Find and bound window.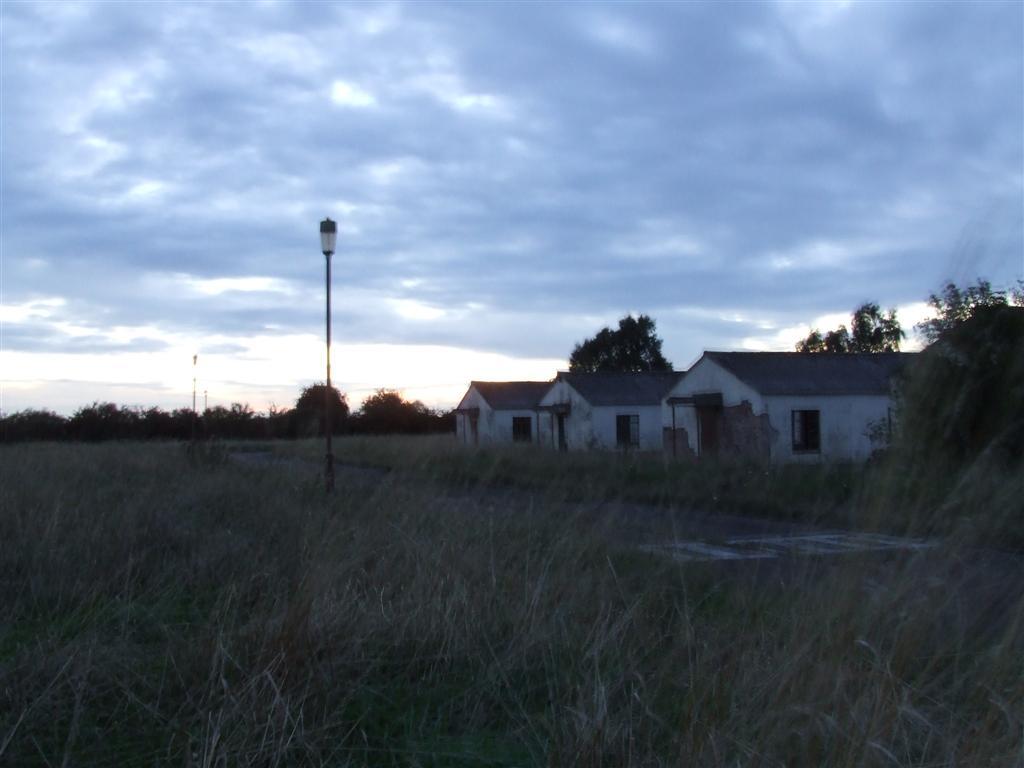
Bound: x1=785, y1=412, x2=824, y2=453.
